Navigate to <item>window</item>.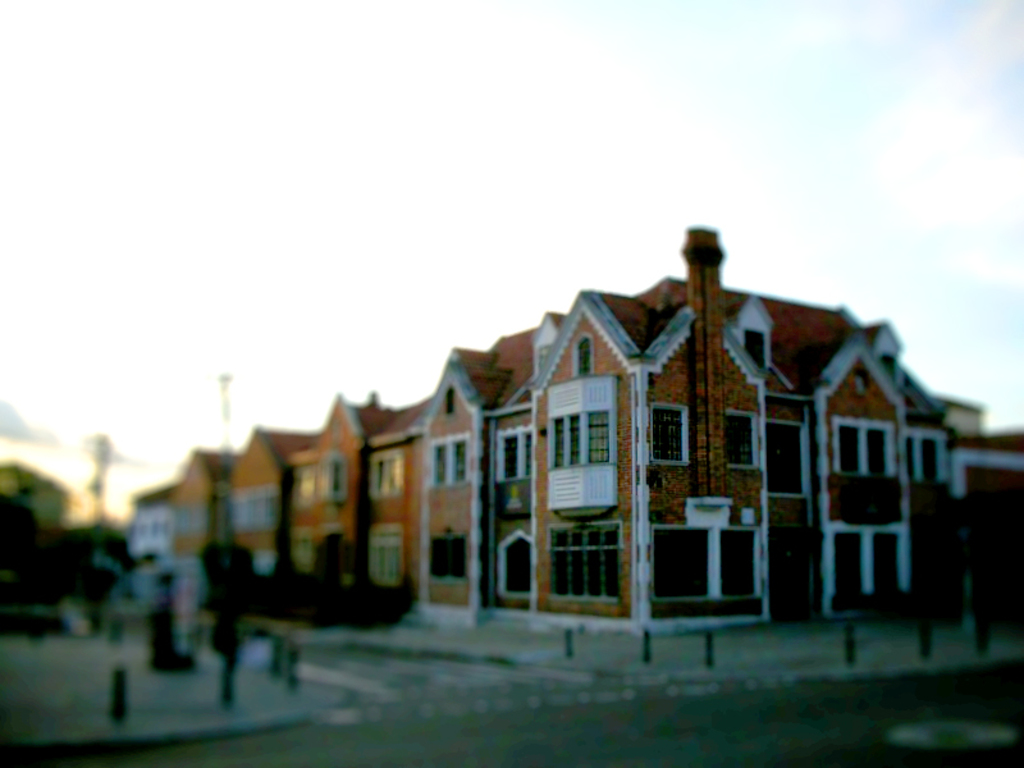
Navigation target: <bbox>443, 387, 456, 411</bbox>.
